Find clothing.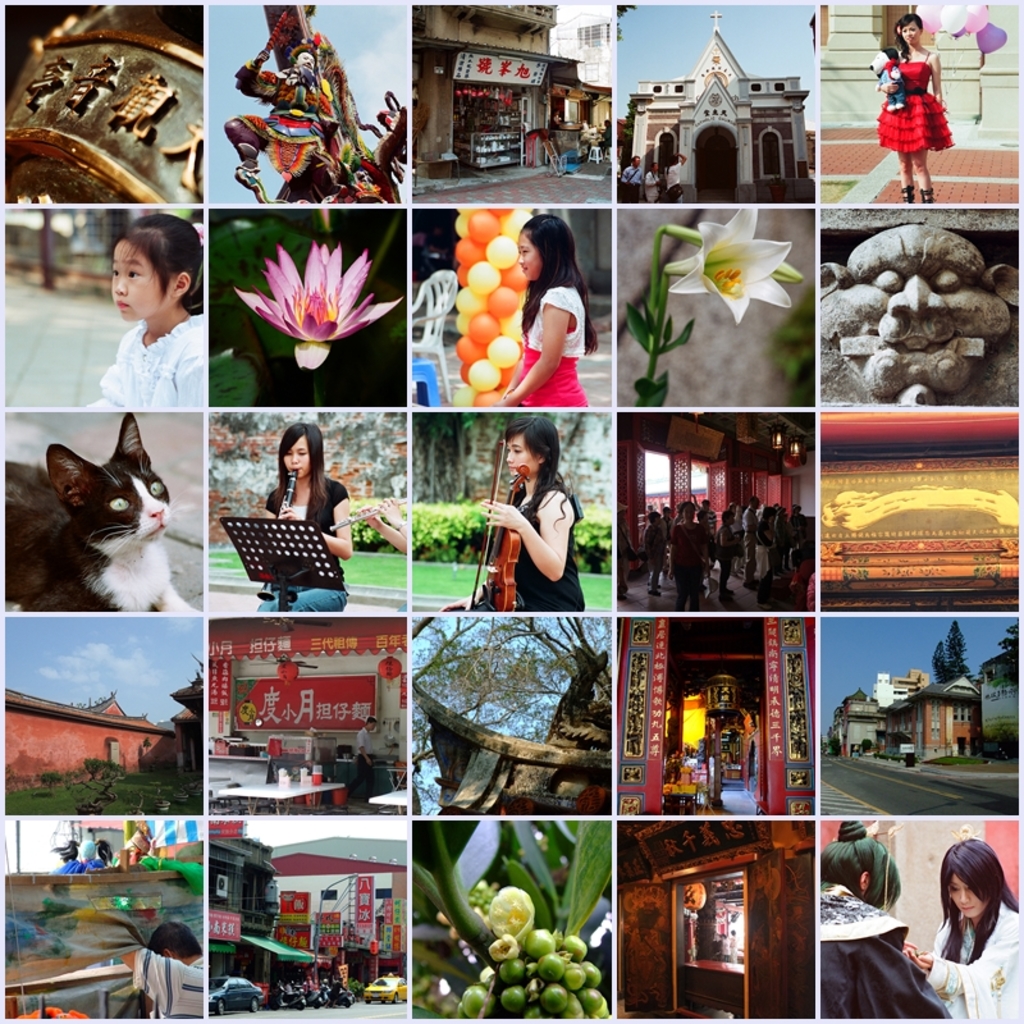
[813, 884, 934, 1021].
